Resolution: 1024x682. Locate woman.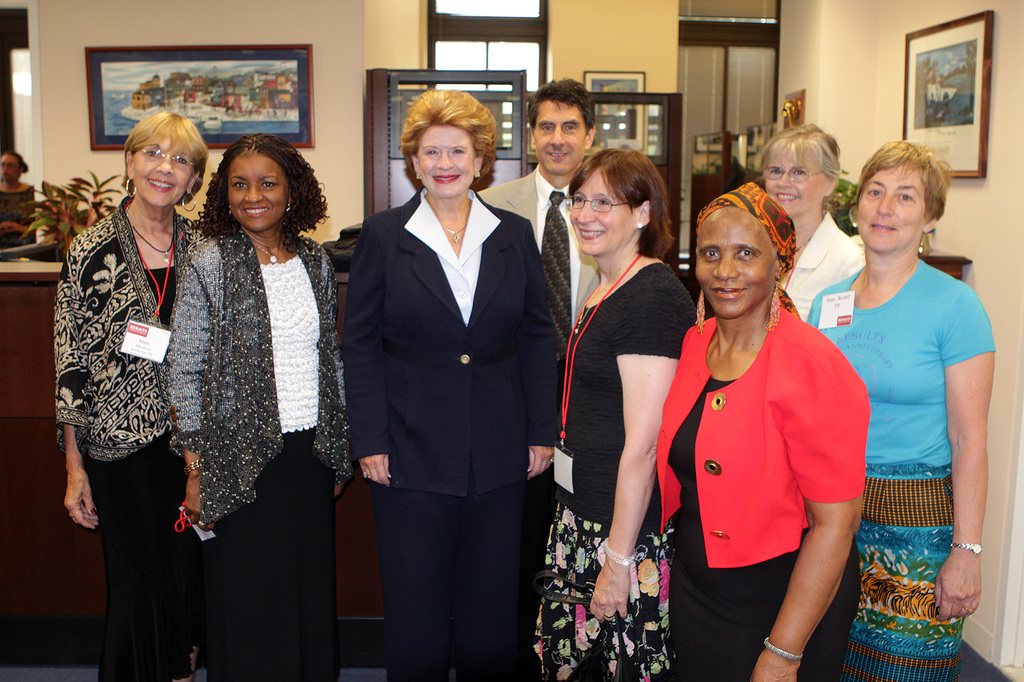
detection(52, 108, 219, 678).
